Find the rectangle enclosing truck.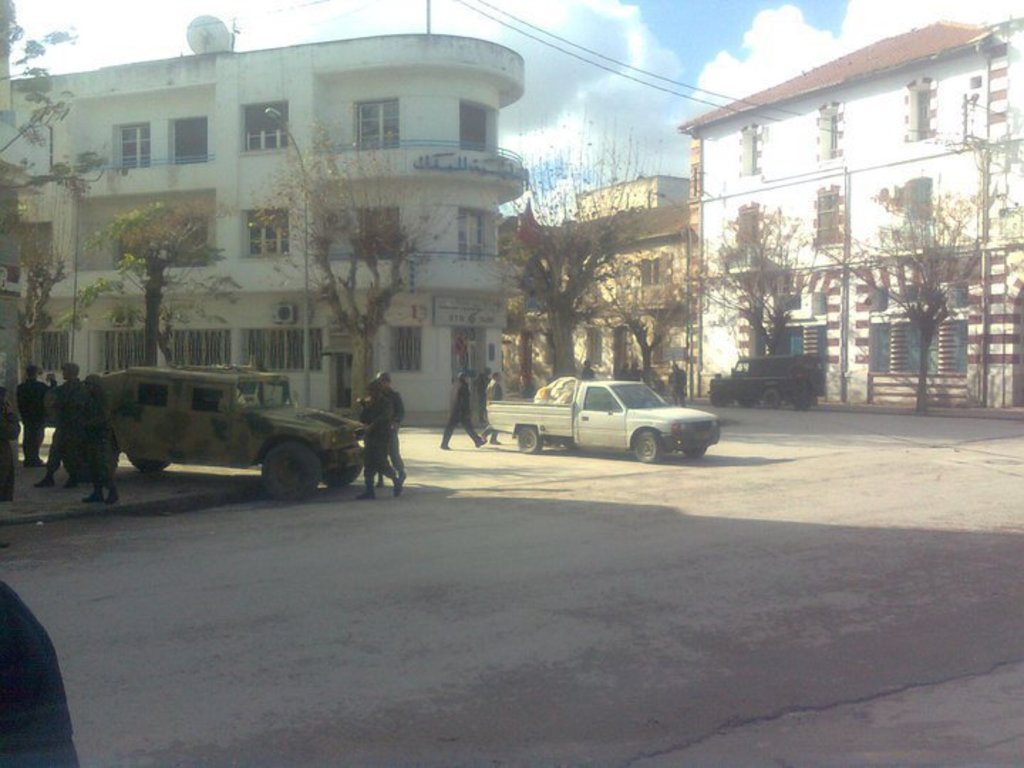
478:377:721:468.
